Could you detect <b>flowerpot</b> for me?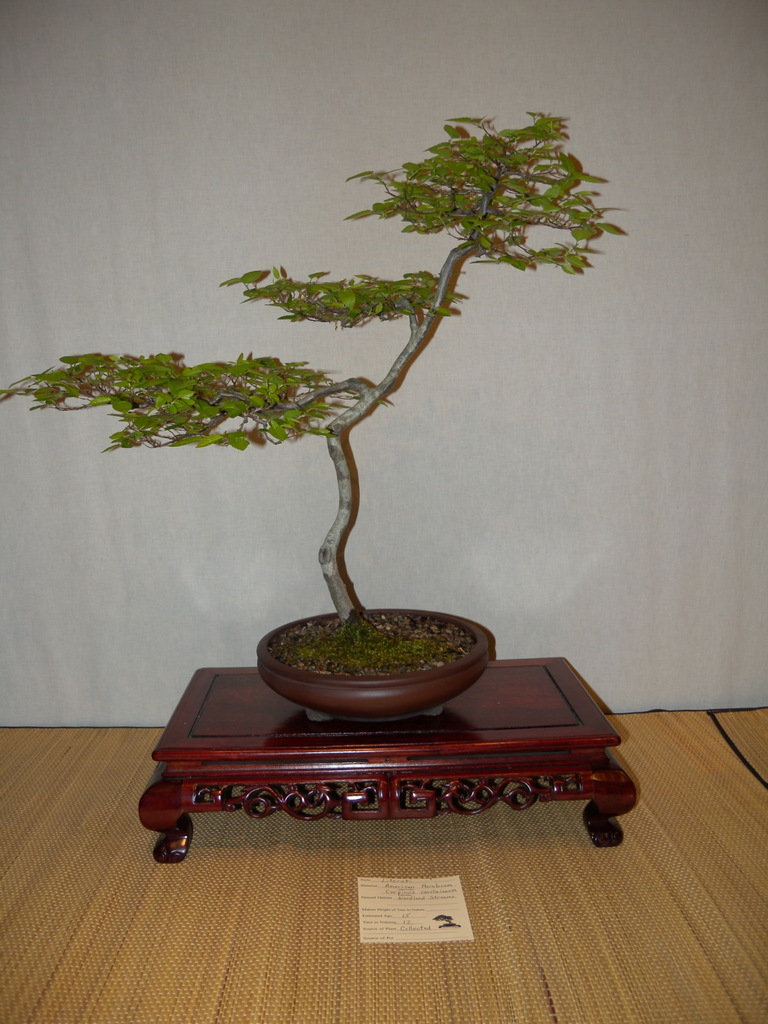
Detection result: BBox(243, 605, 506, 714).
